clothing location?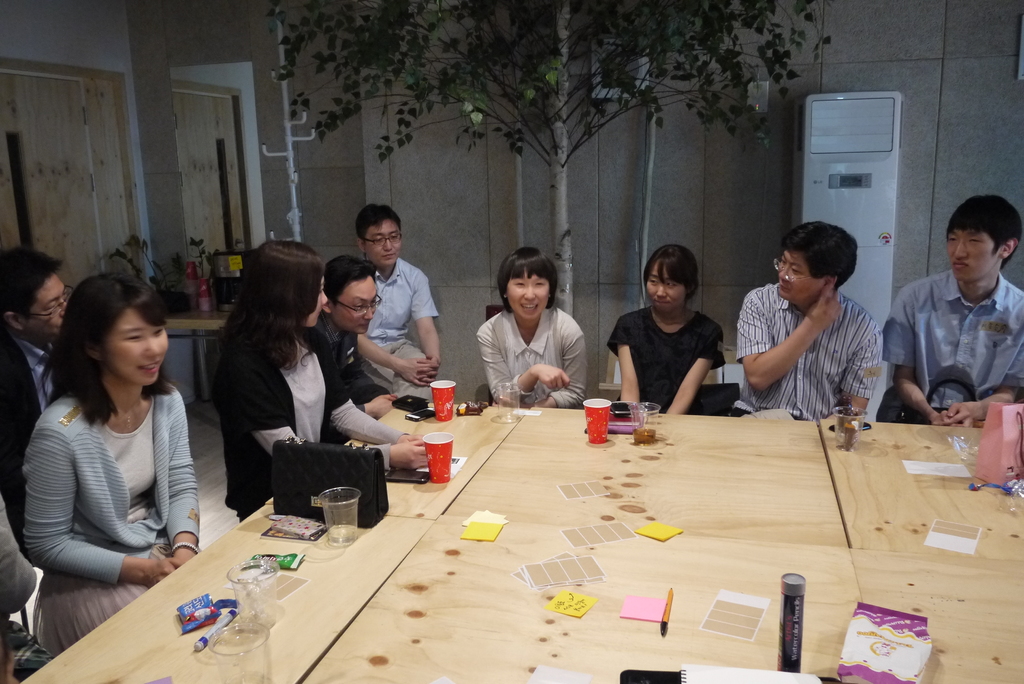
[left=608, top=307, right=726, bottom=416]
